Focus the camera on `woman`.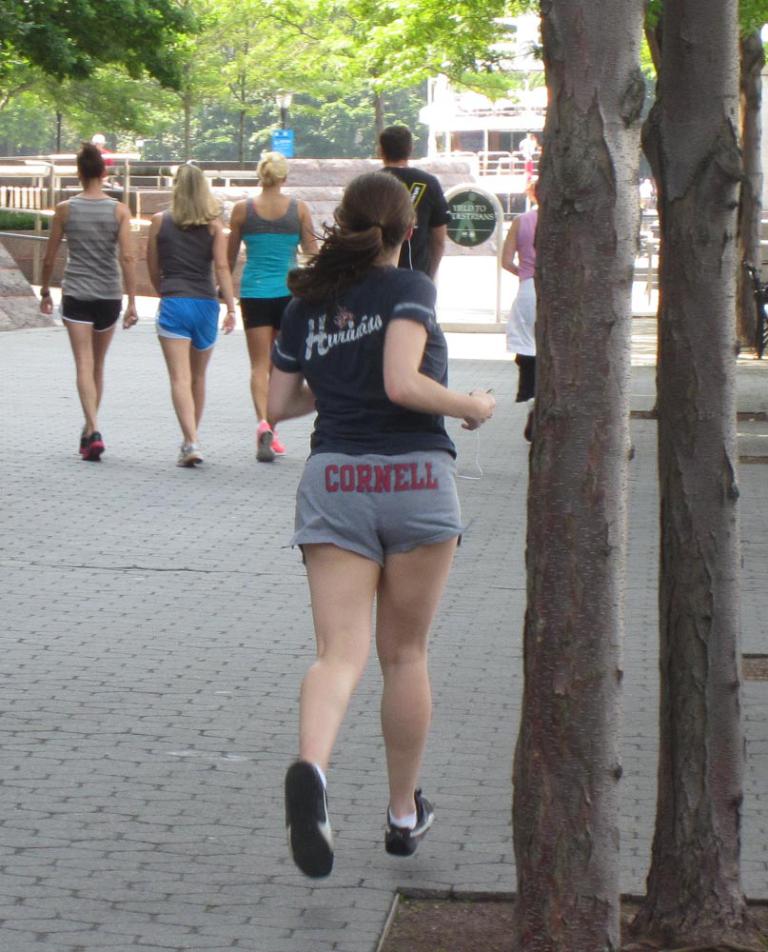
Focus region: box(203, 156, 330, 450).
